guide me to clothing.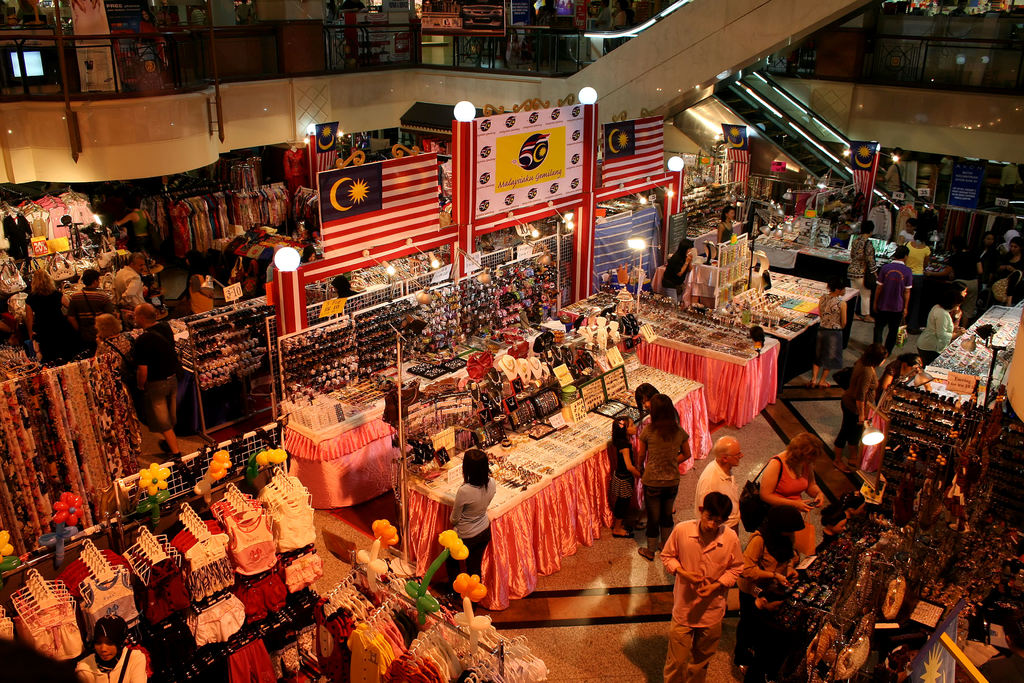
Guidance: locate(662, 250, 689, 297).
